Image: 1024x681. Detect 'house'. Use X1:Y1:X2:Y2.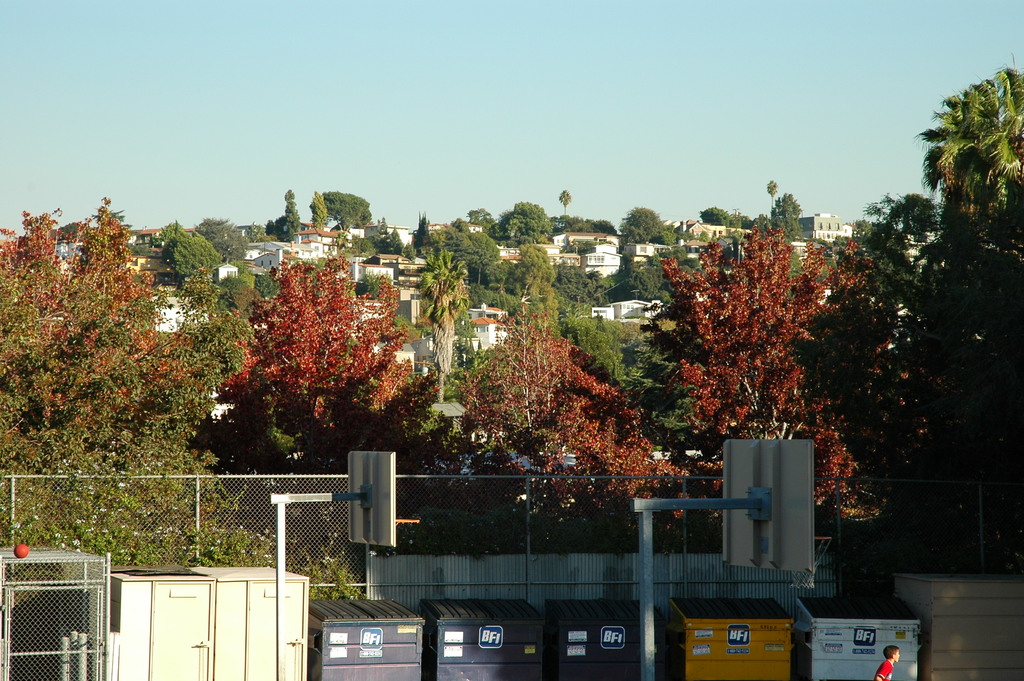
290:222:335:269.
